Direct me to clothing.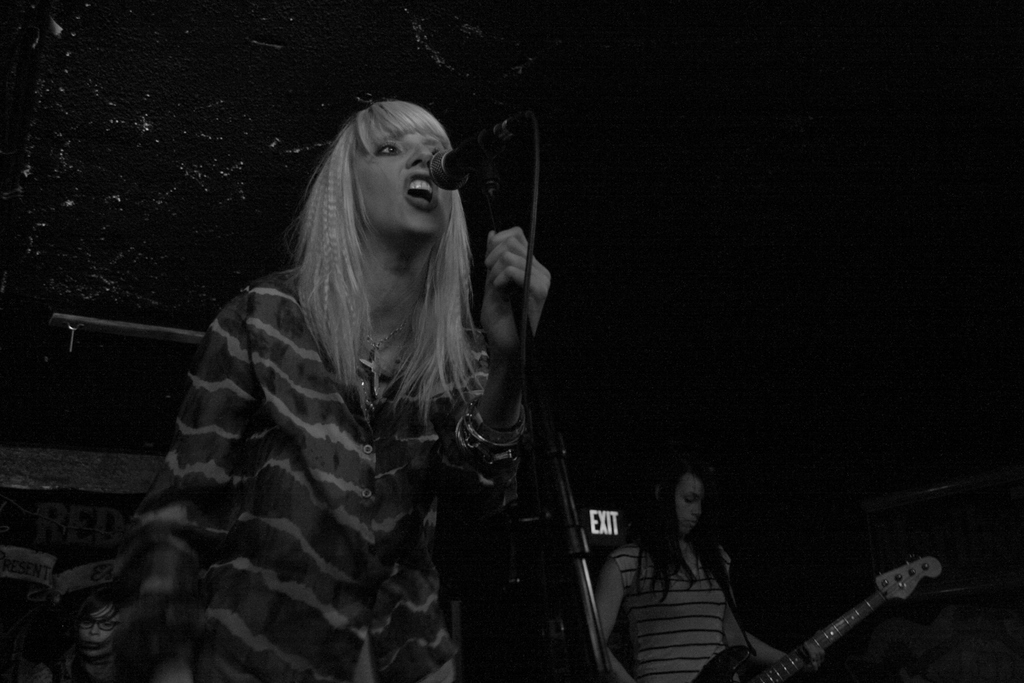
Direction: 605 532 732 682.
